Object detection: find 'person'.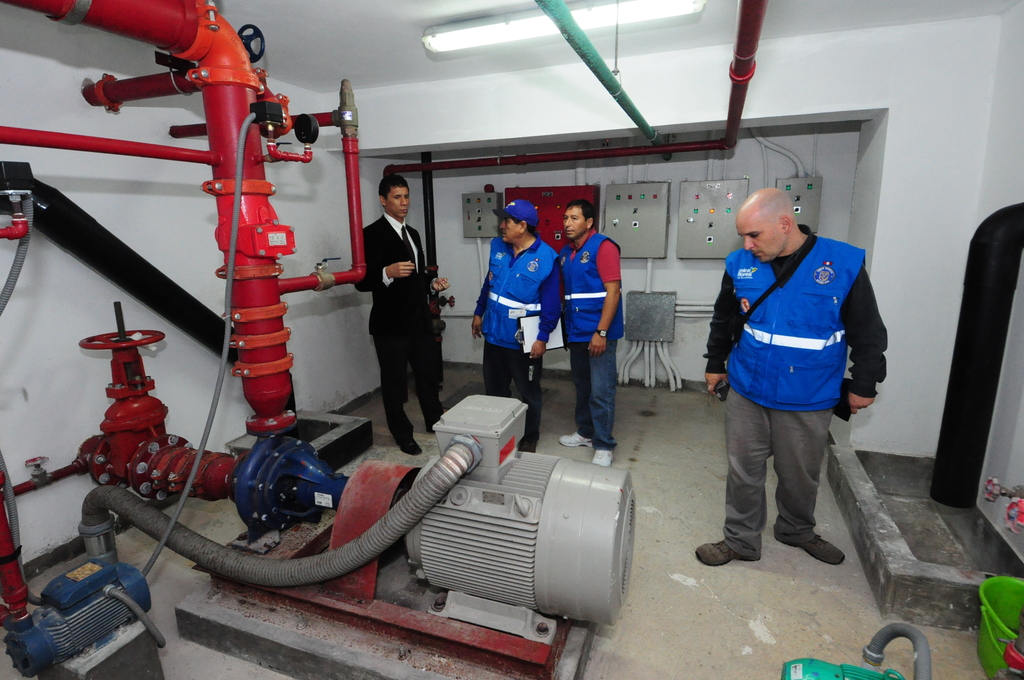
<box>470,200,572,457</box>.
